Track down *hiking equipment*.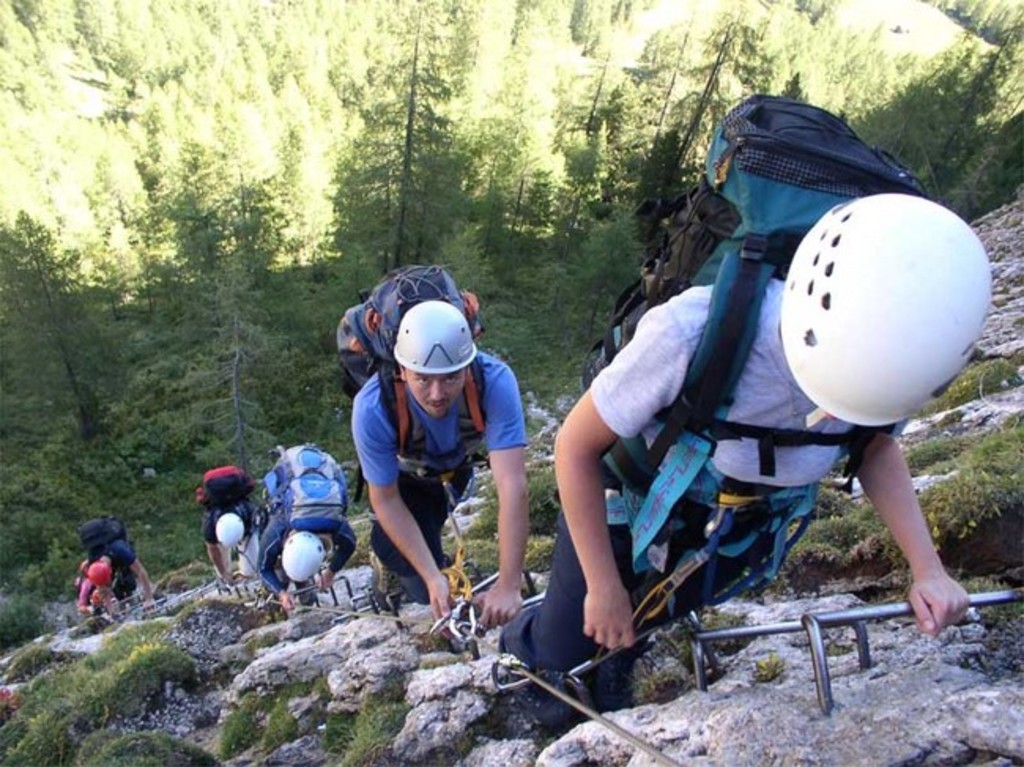
Tracked to <region>780, 191, 996, 428</region>.
